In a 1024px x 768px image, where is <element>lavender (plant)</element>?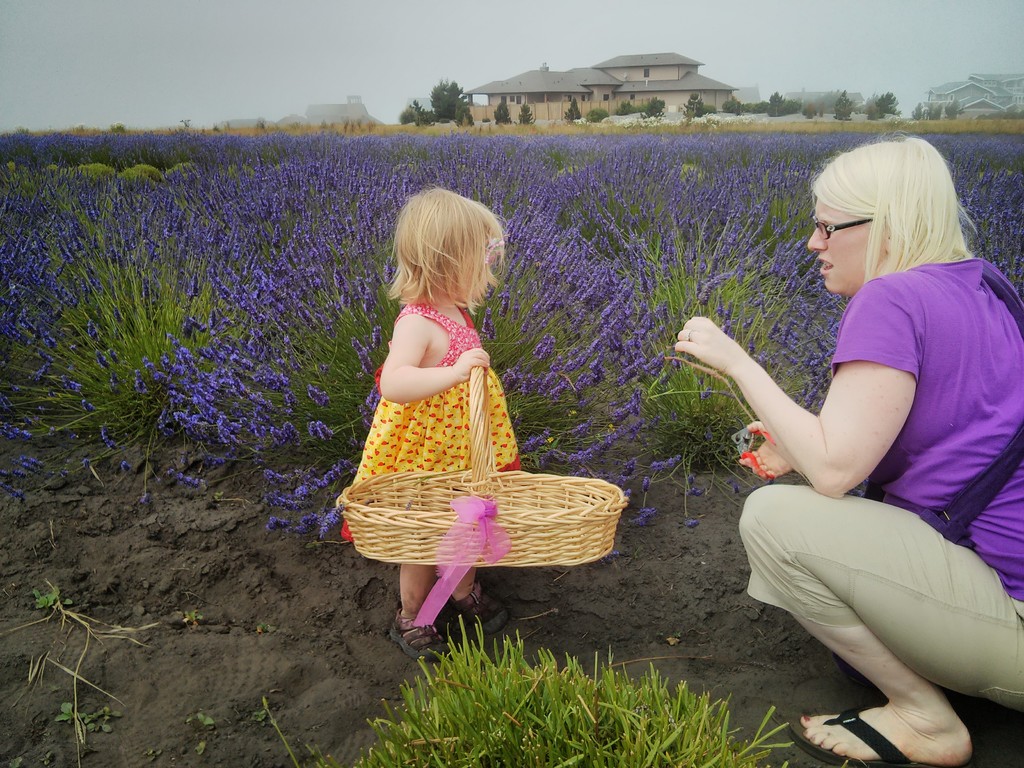
(left=262, top=458, right=293, bottom=482).
